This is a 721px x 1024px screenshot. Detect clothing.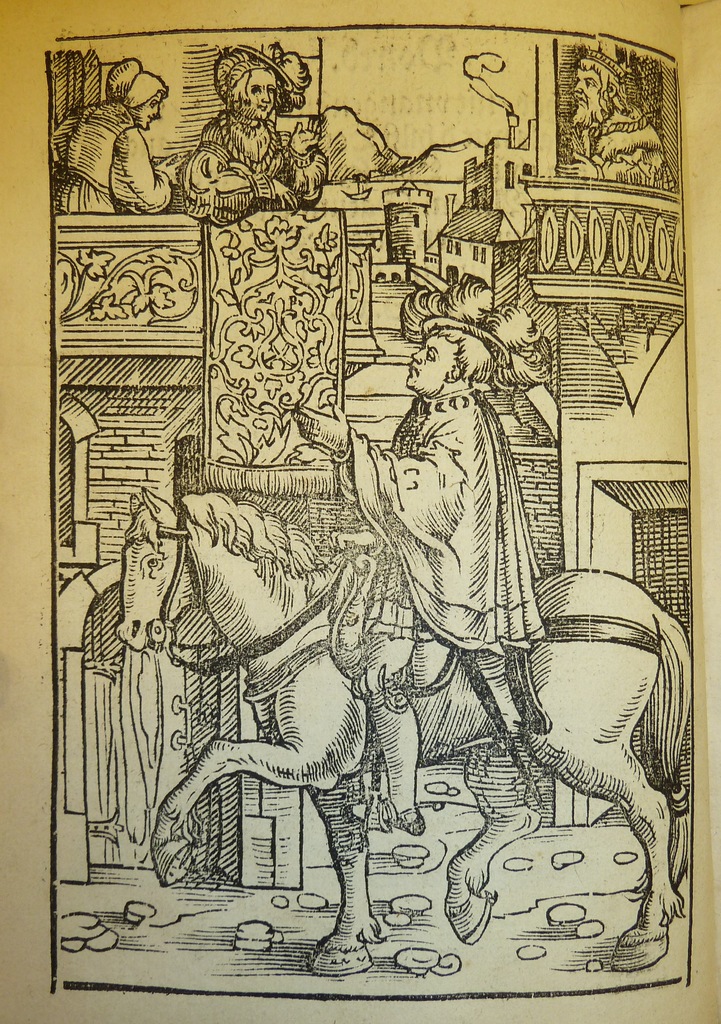
select_region(602, 106, 674, 182).
